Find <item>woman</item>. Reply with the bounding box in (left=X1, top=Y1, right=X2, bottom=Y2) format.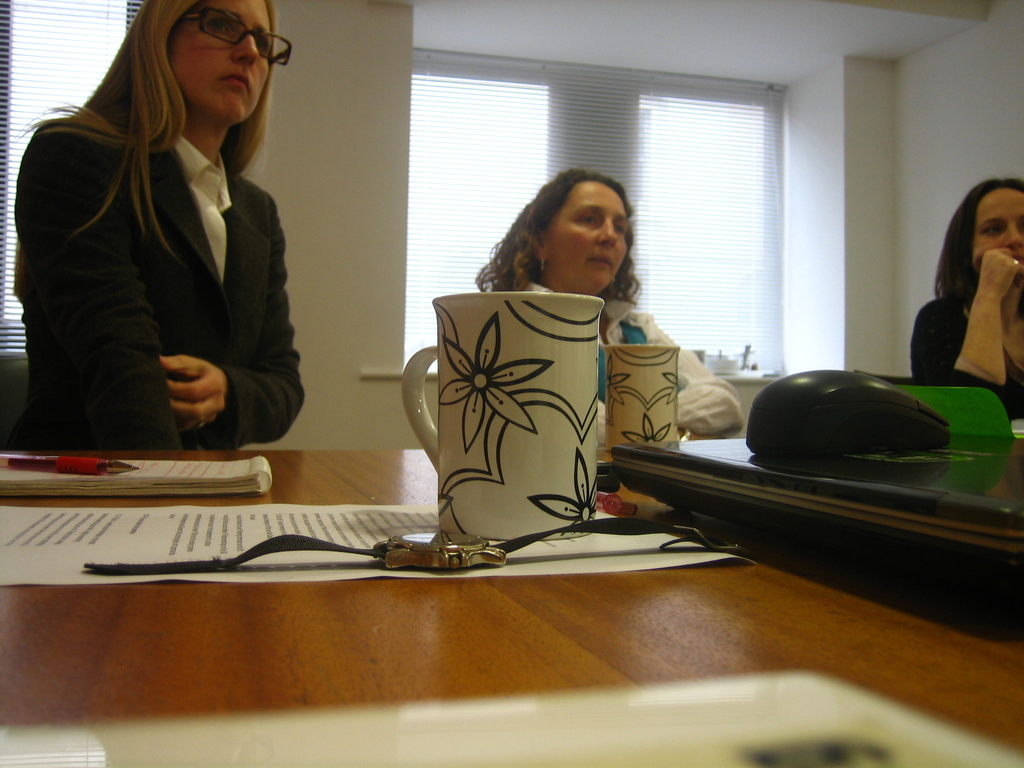
(left=10, top=0, right=304, bottom=452).
